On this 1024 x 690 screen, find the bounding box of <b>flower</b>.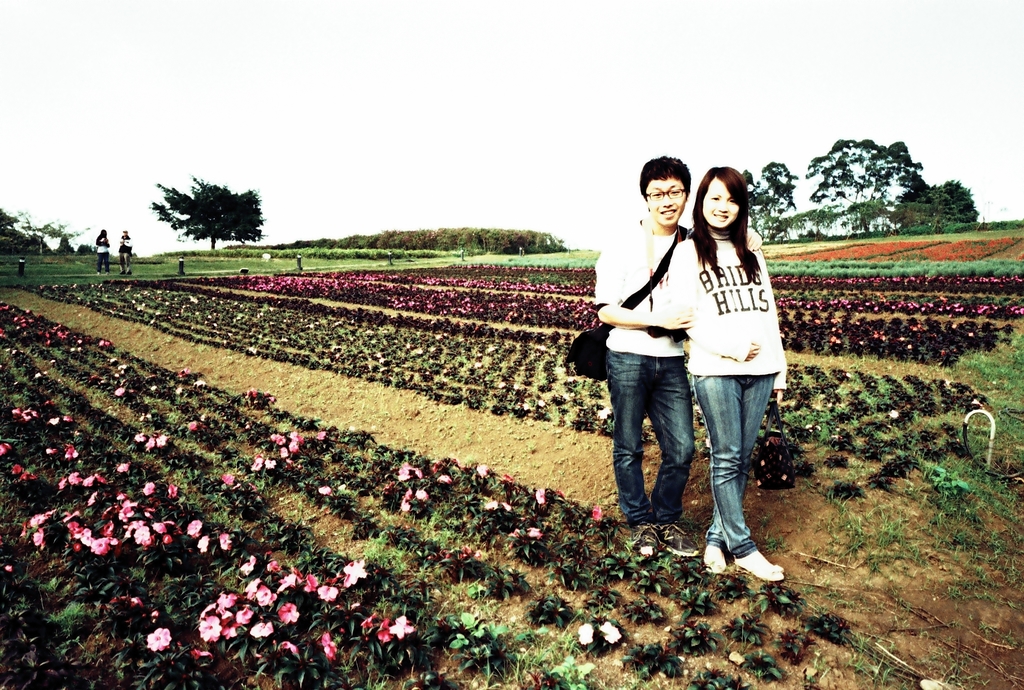
Bounding box: pyautogui.locateOnScreen(0, 440, 10, 454).
